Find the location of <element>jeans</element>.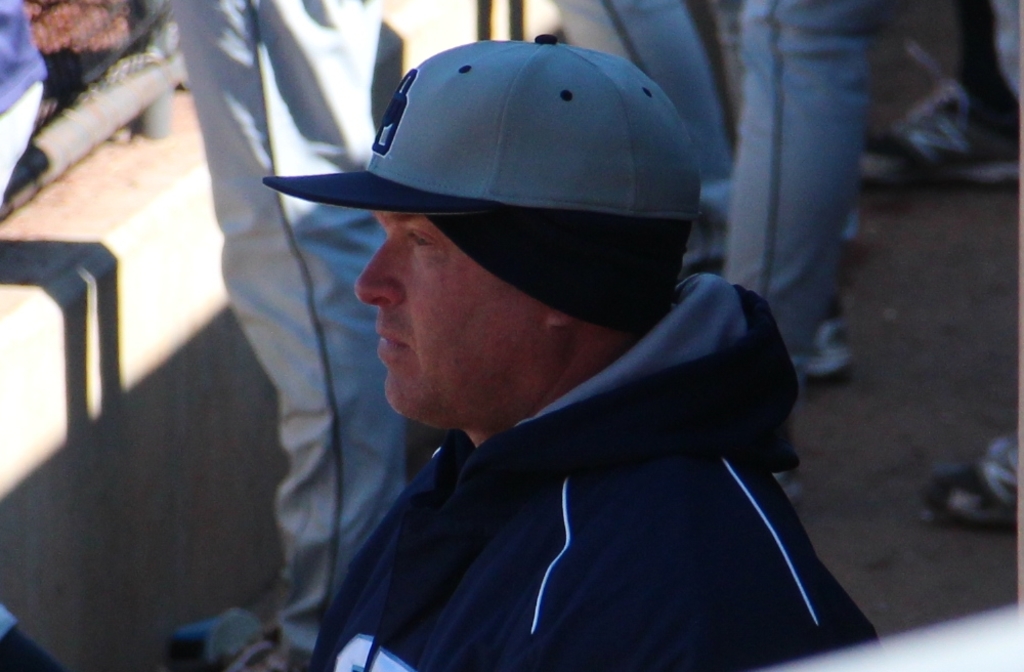
Location: {"x1": 680, "y1": 38, "x2": 914, "y2": 402}.
